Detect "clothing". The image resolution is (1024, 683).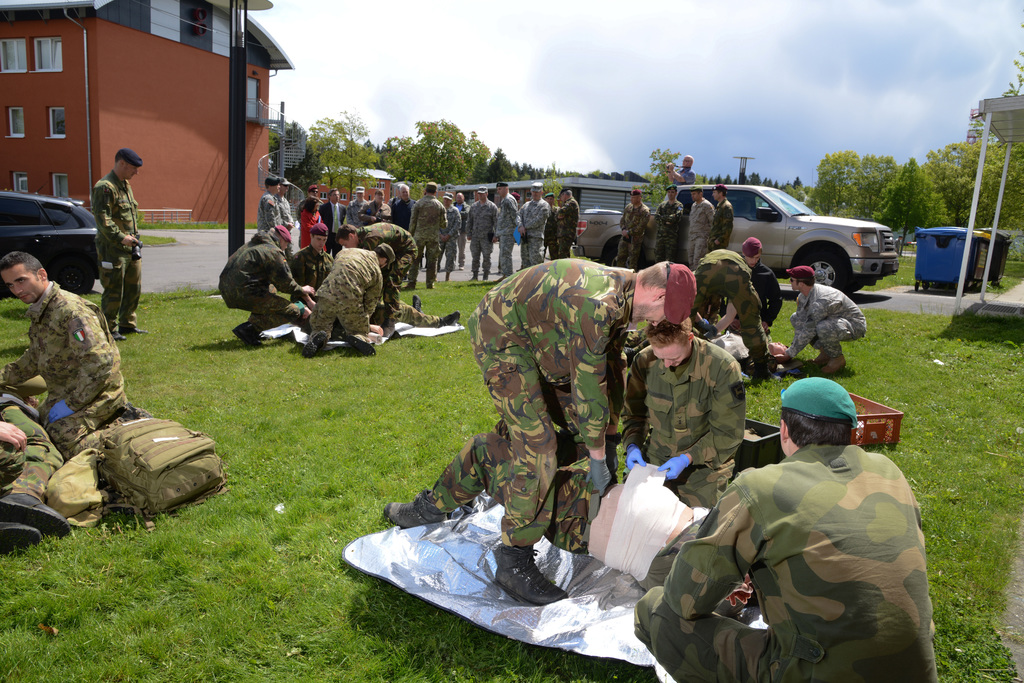
(87,169,148,330).
